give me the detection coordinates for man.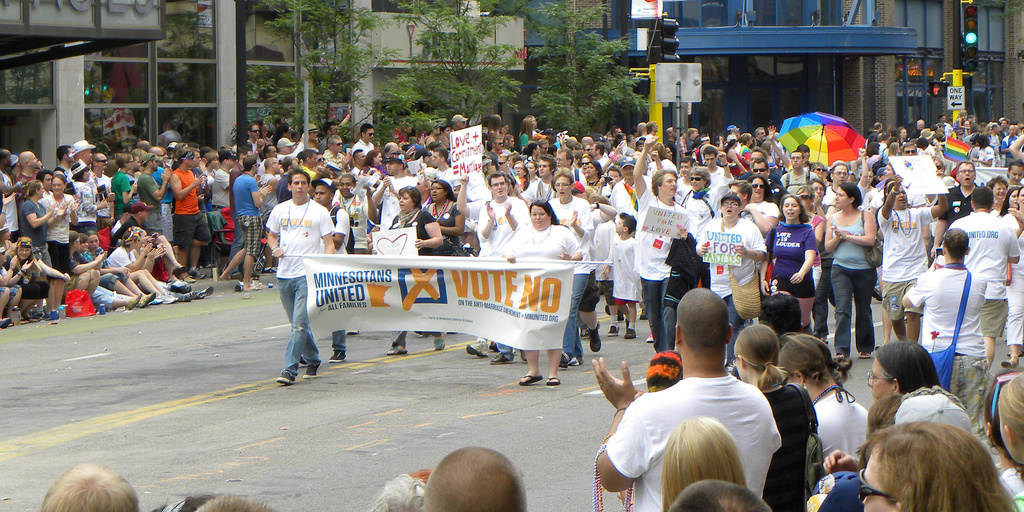
Rect(262, 168, 330, 374).
